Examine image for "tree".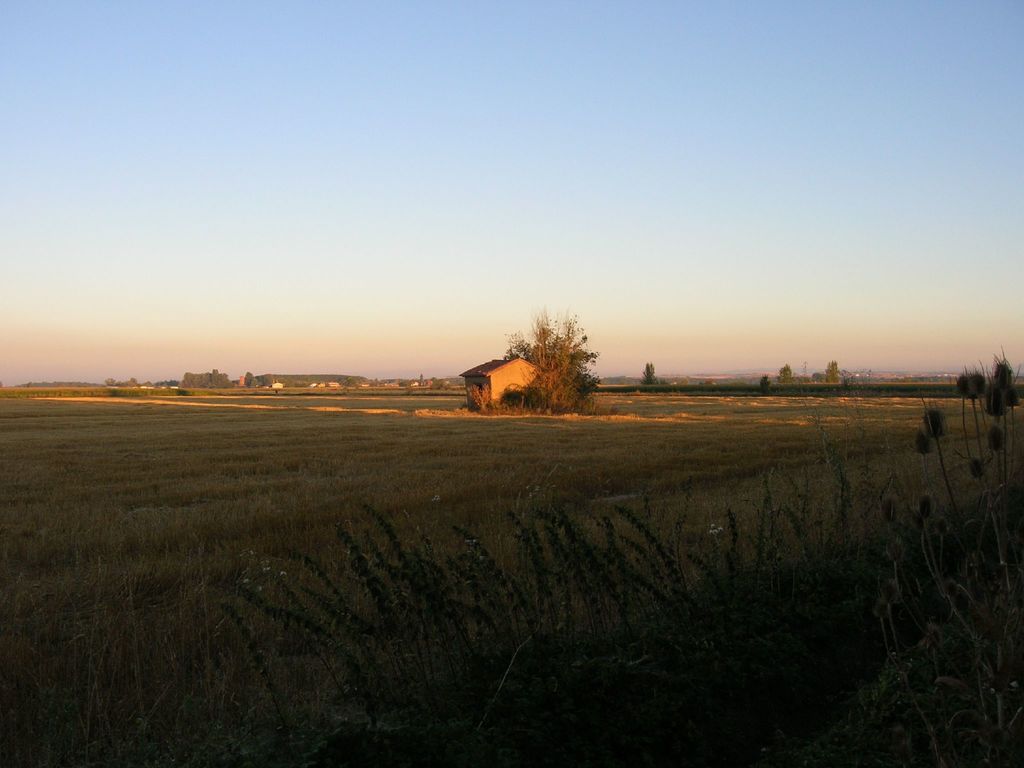
Examination result: {"x1": 504, "y1": 292, "x2": 615, "y2": 408}.
